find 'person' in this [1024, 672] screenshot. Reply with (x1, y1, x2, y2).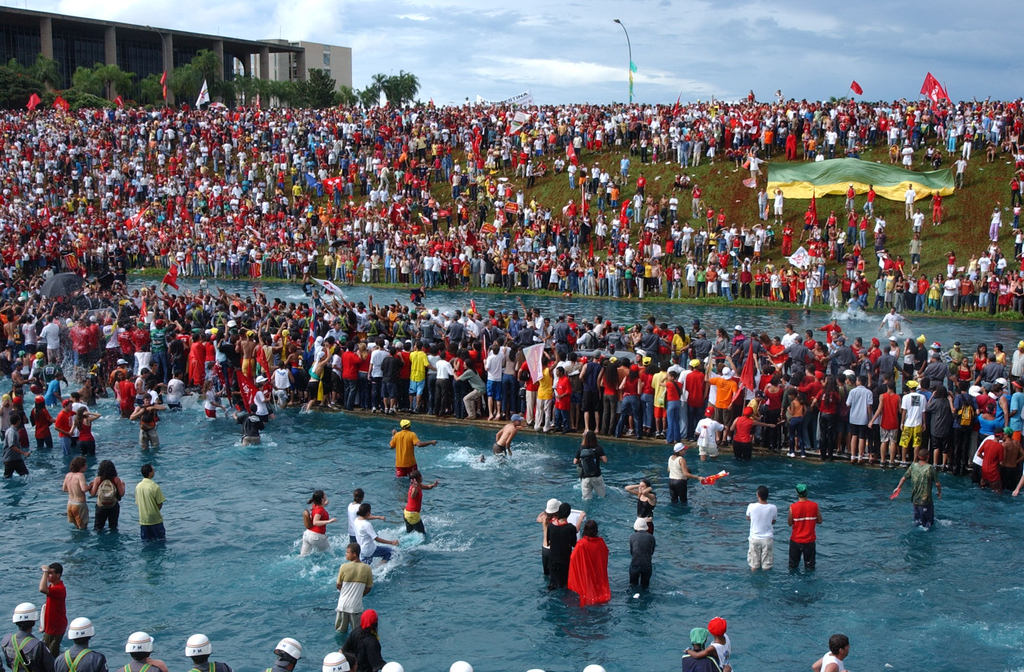
(68, 409, 100, 454).
